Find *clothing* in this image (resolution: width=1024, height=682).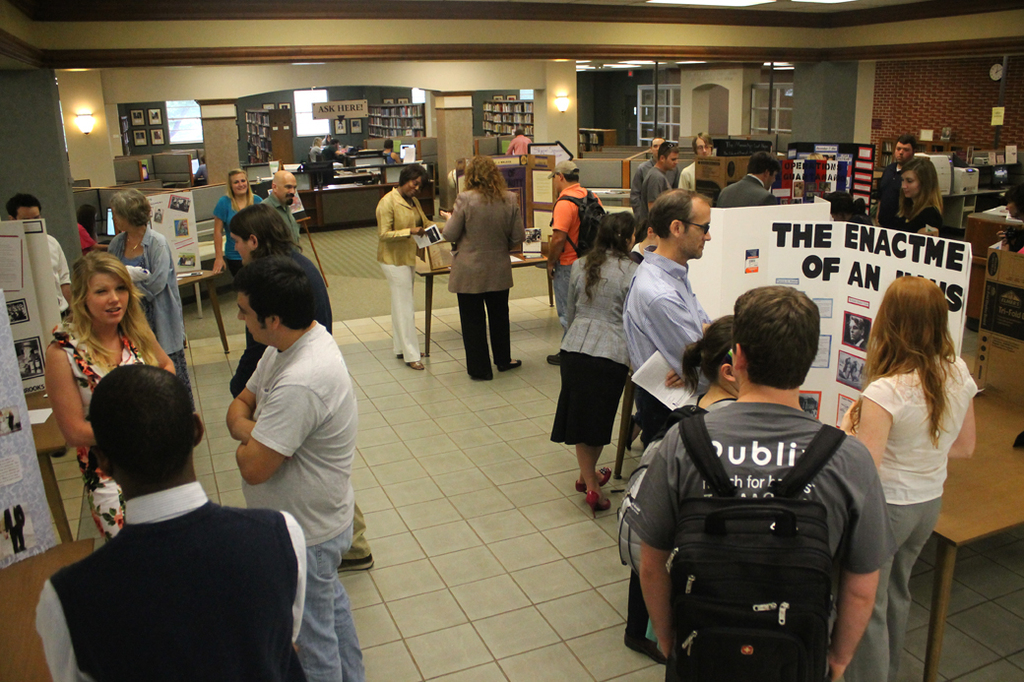
bbox=(636, 164, 673, 225).
